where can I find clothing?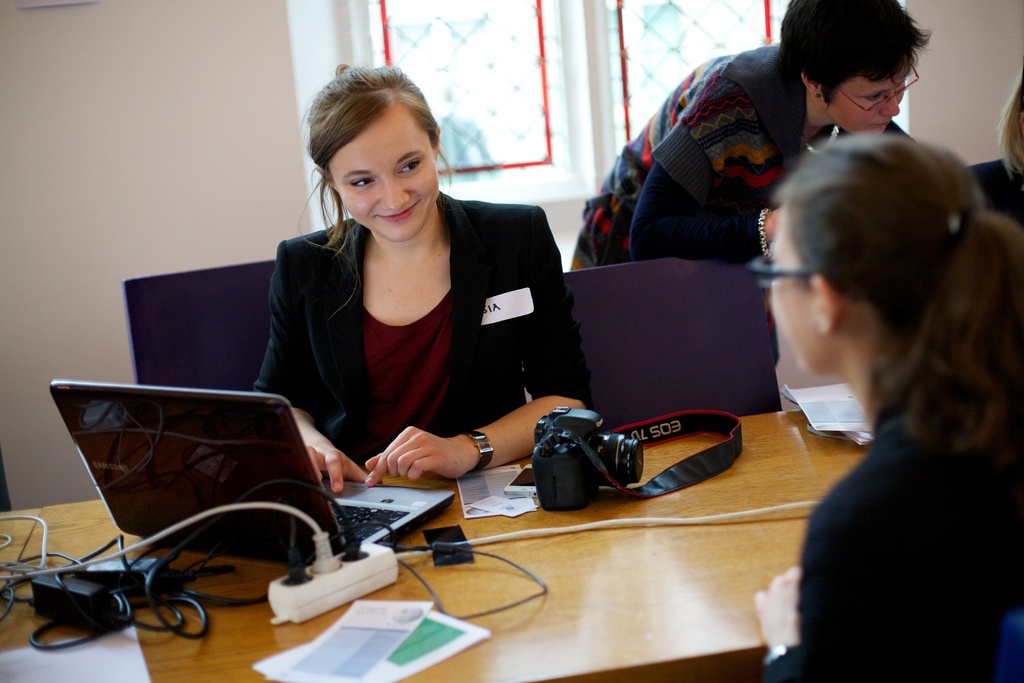
You can find it at 760 388 1023 682.
